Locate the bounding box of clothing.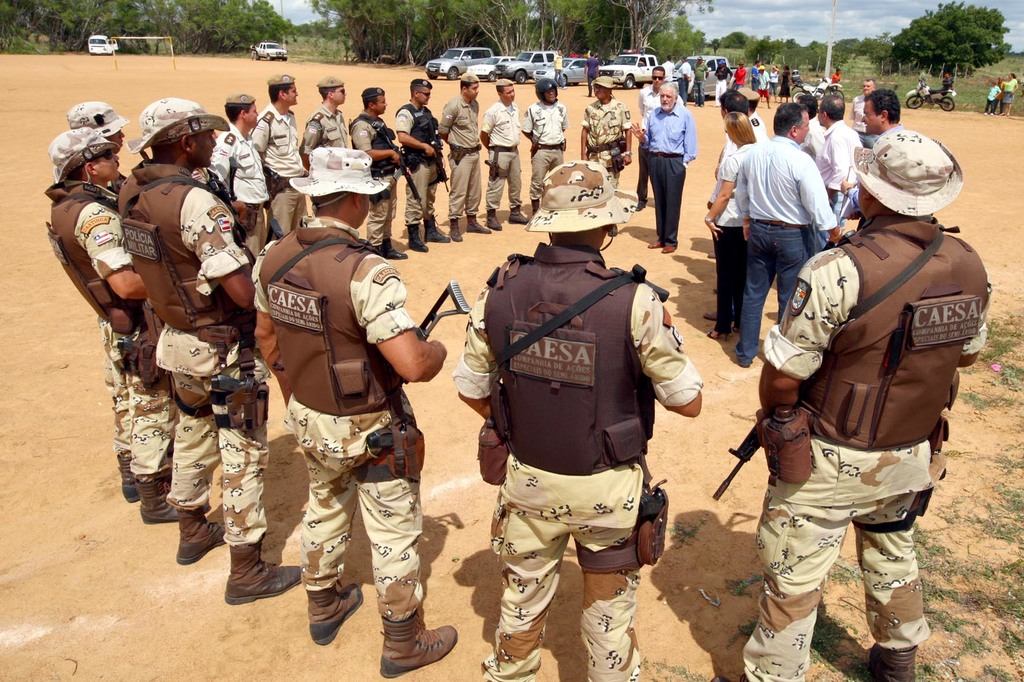
Bounding box: Rect(644, 101, 706, 235).
